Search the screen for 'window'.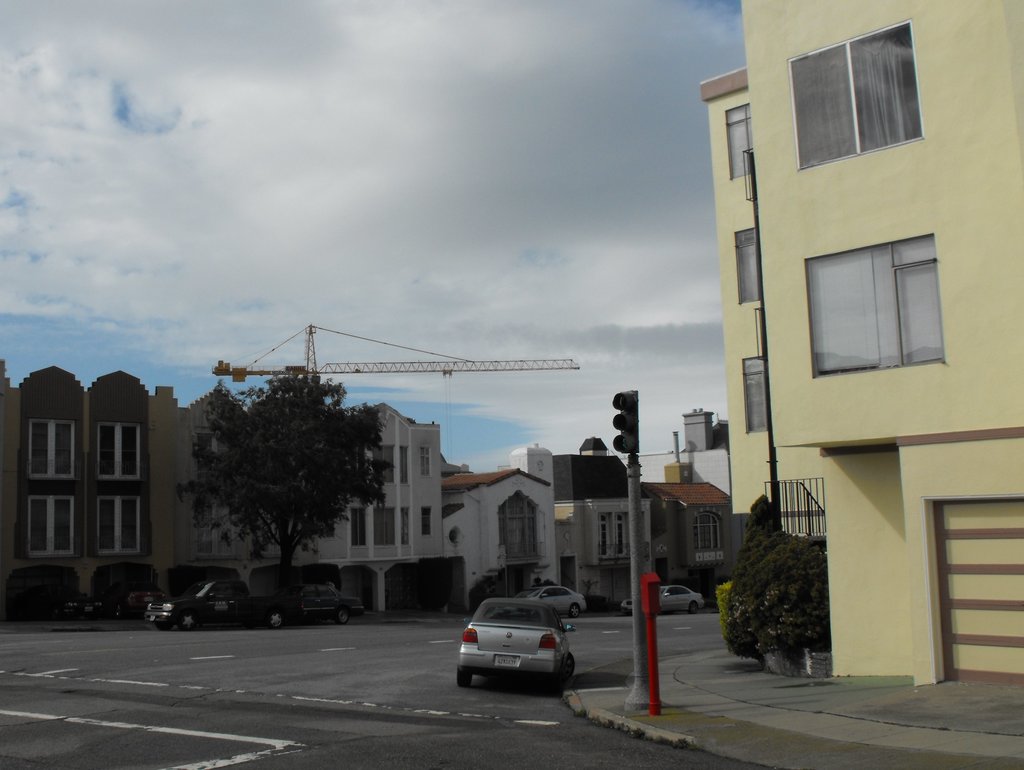
Found at 728 101 754 183.
